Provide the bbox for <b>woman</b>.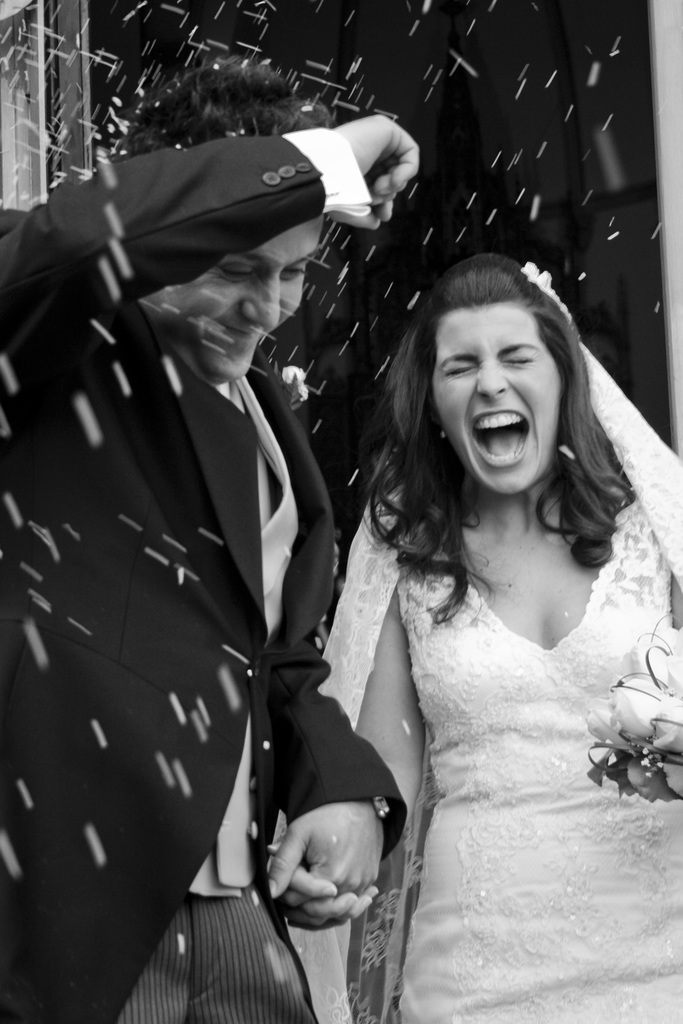
x1=331 y1=223 x2=661 y2=1023.
